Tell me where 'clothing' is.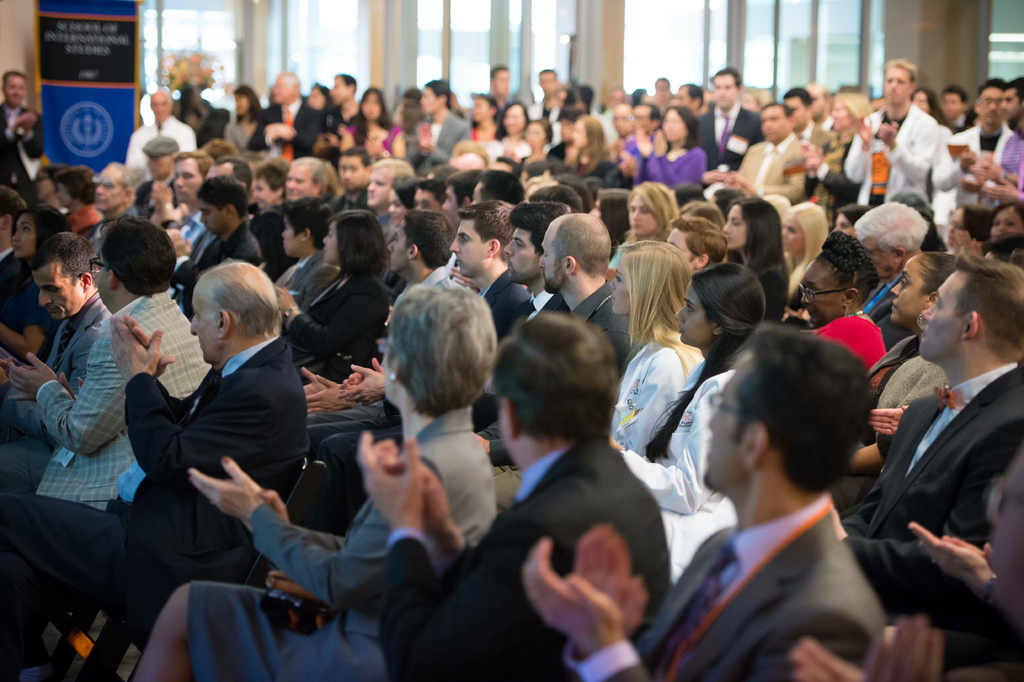
'clothing' is at box(278, 108, 331, 160).
